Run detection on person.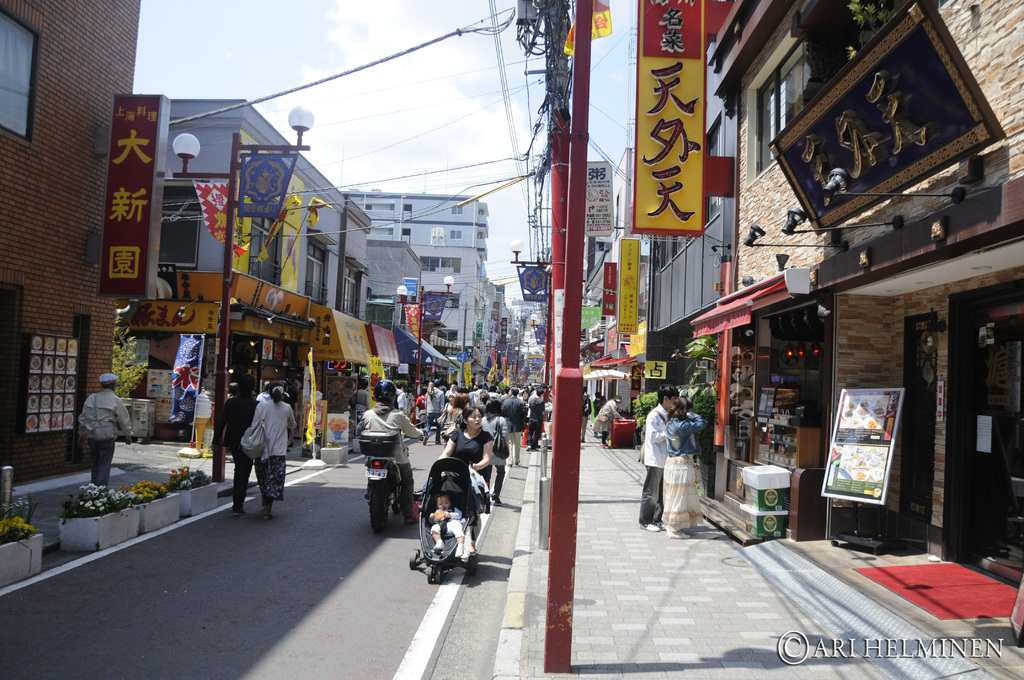
Result: [590,395,621,446].
